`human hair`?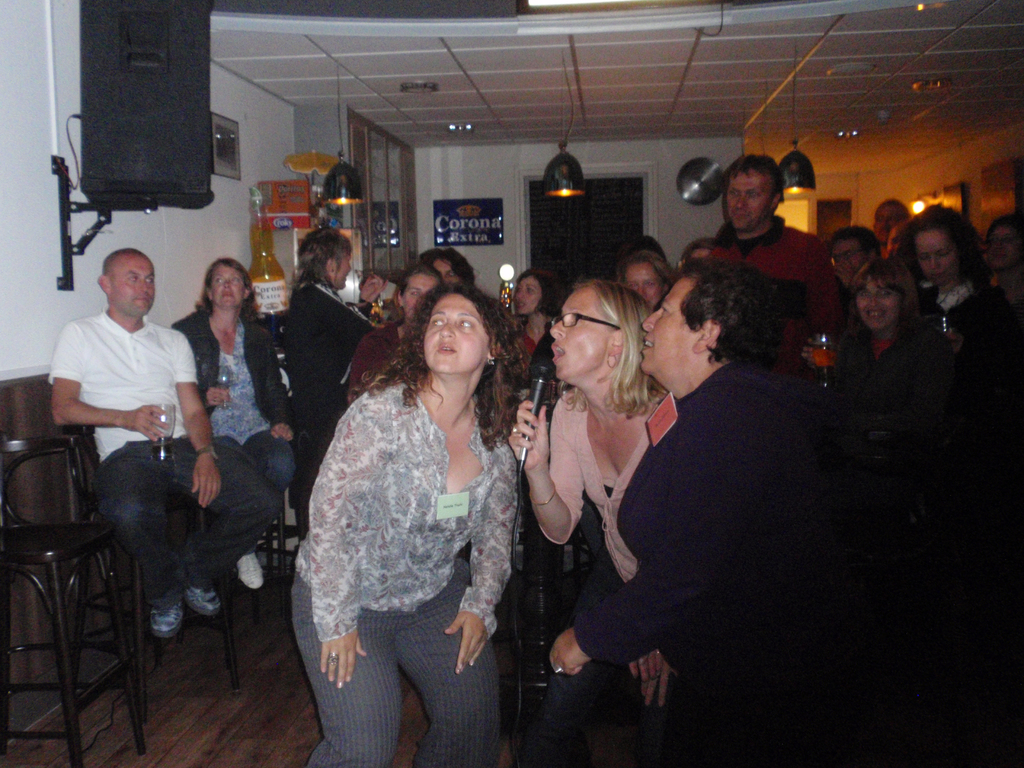
{"left": 680, "top": 260, "right": 776, "bottom": 360}
